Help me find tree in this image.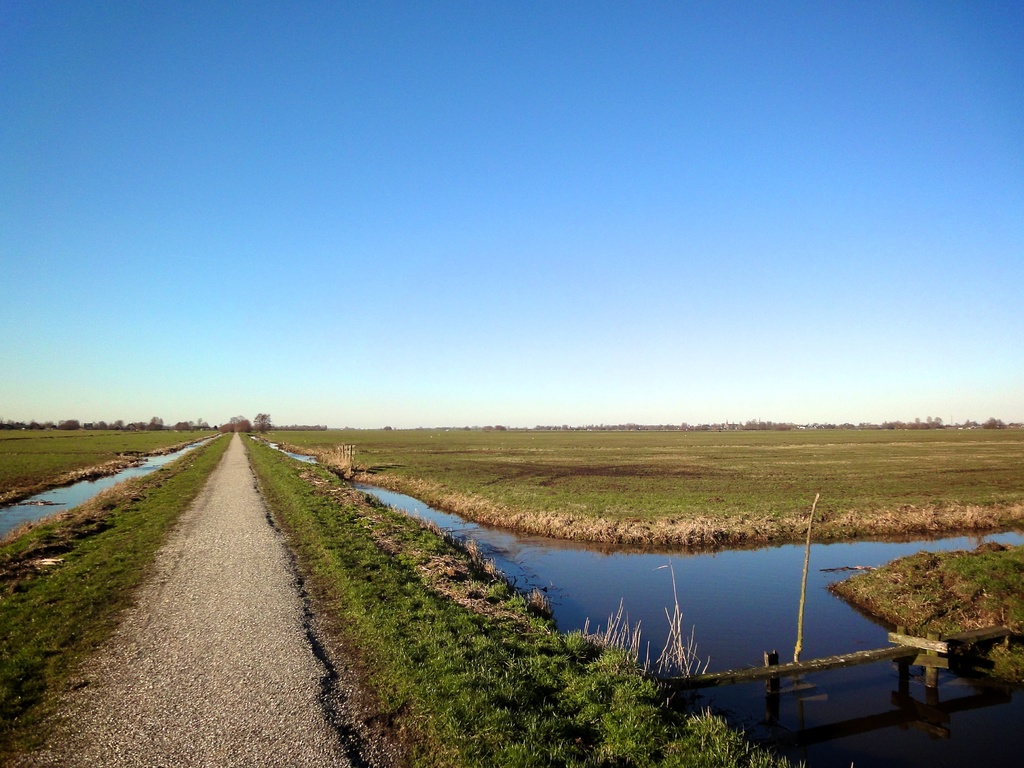
Found it: pyautogui.locateOnScreen(809, 420, 821, 429).
